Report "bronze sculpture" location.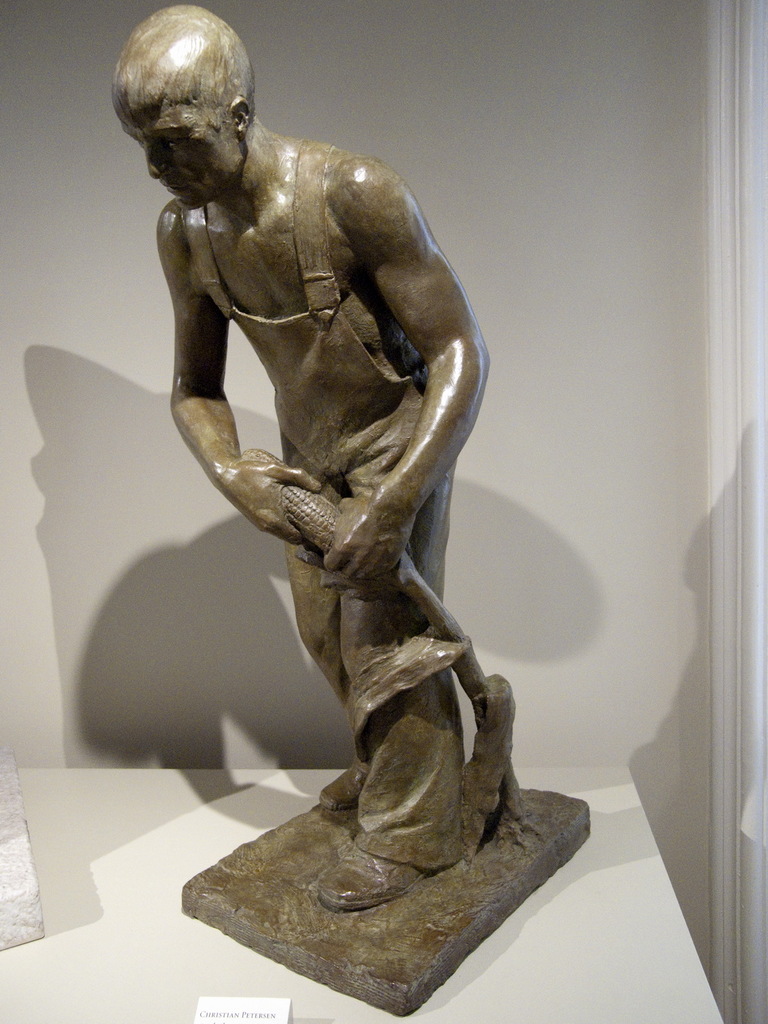
Report: 125,67,515,874.
